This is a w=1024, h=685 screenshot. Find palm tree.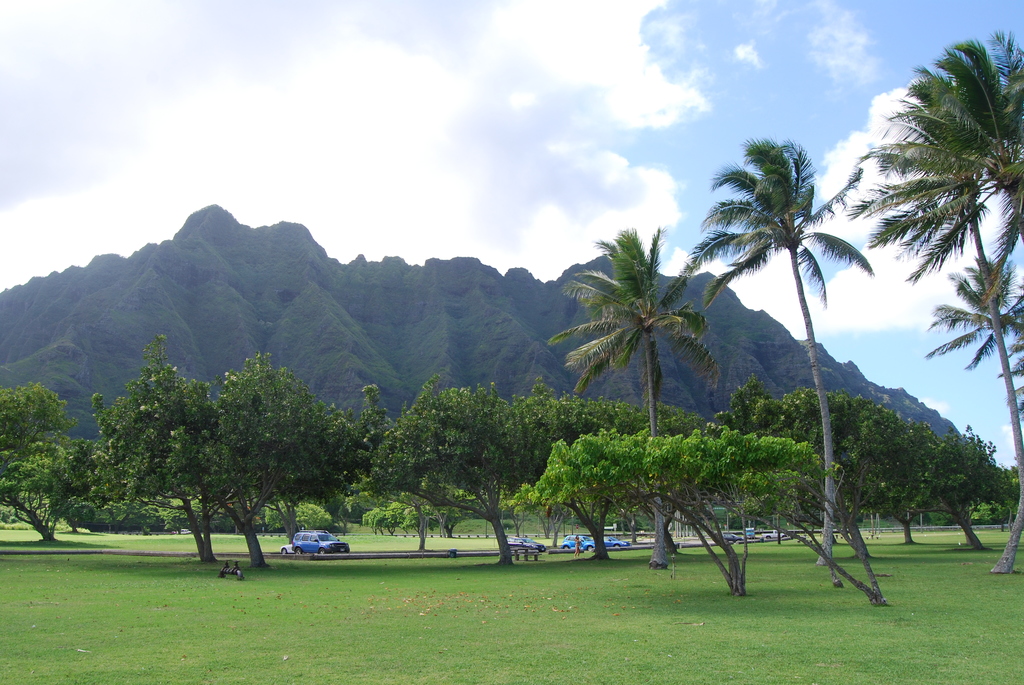
Bounding box: (left=925, top=252, right=1023, bottom=471).
